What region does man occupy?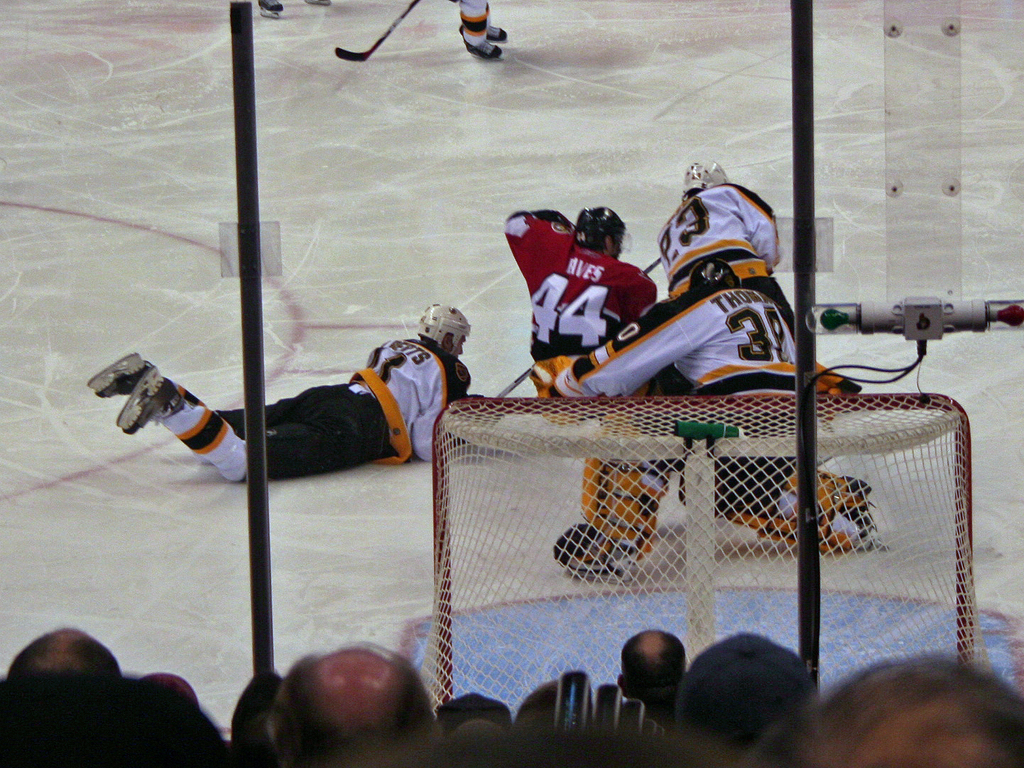
445, 0, 508, 58.
